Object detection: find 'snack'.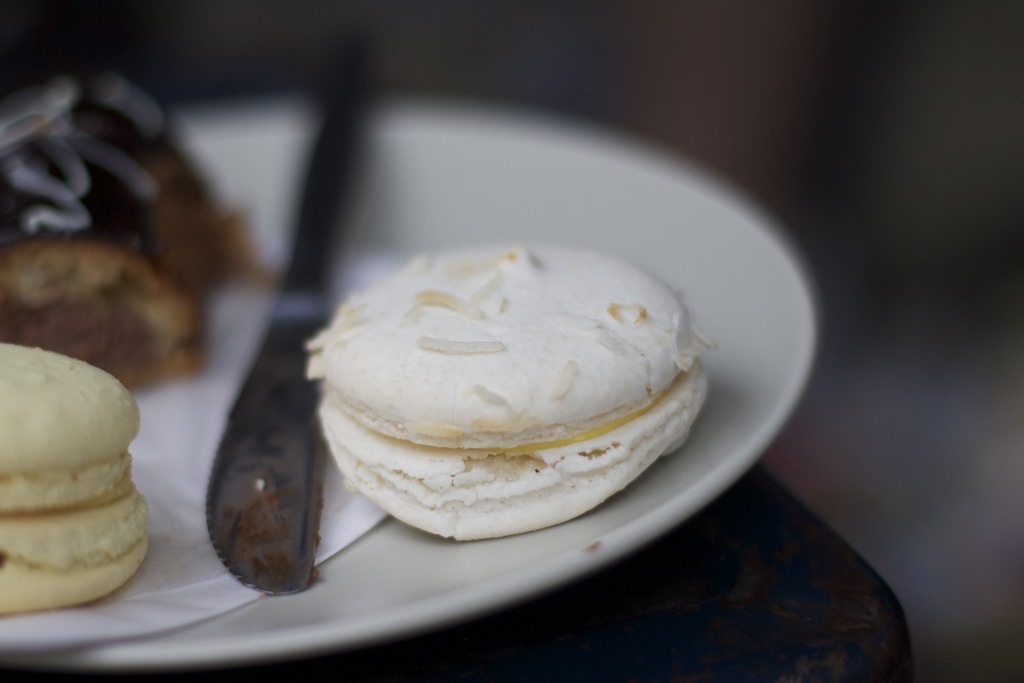
{"left": 0, "top": 336, "right": 163, "bottom": 620}.
